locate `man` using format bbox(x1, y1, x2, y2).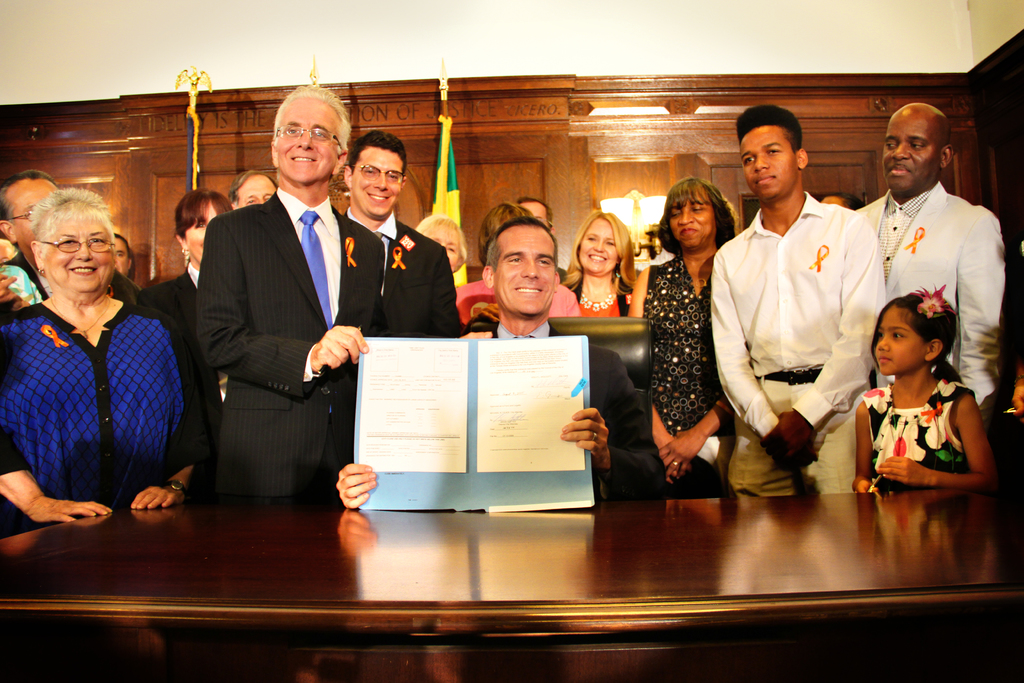
bbox(463, 213, 664, 497).
